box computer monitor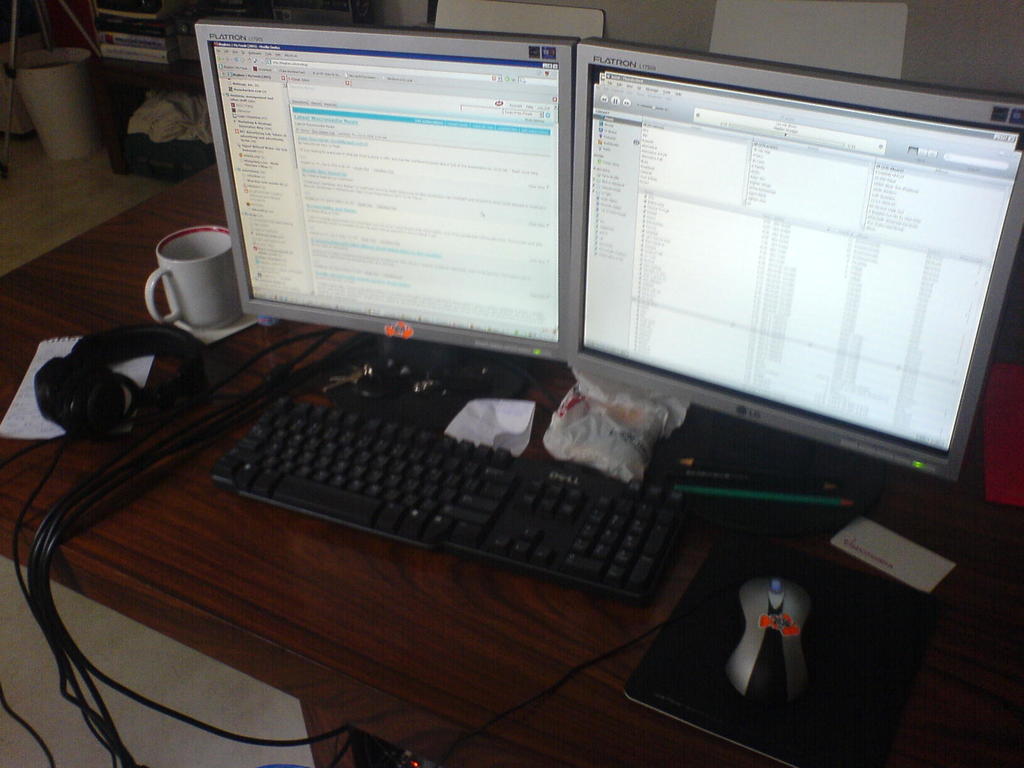
left=546, top=61, right=1009, bottom=530
